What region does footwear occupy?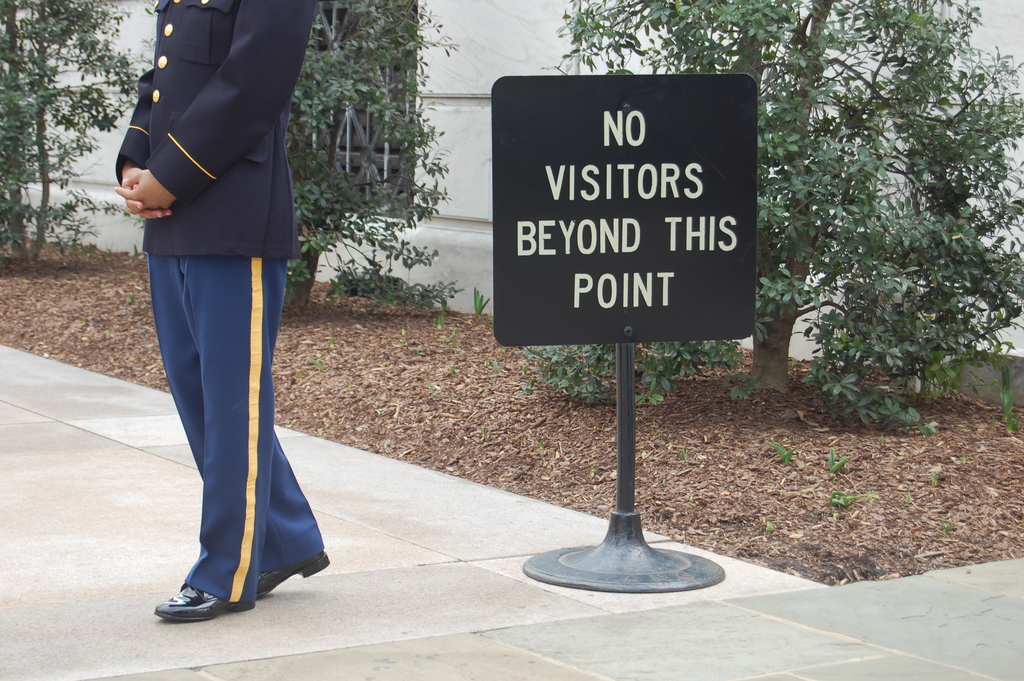
255 549 329 595.
